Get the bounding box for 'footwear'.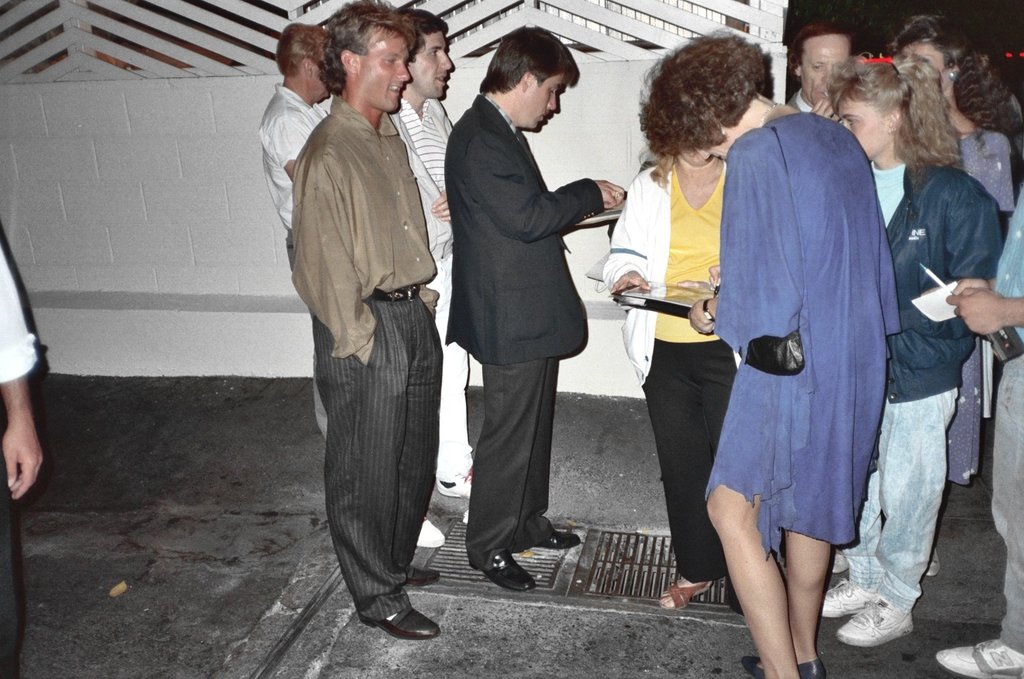
482/547/536/590.
